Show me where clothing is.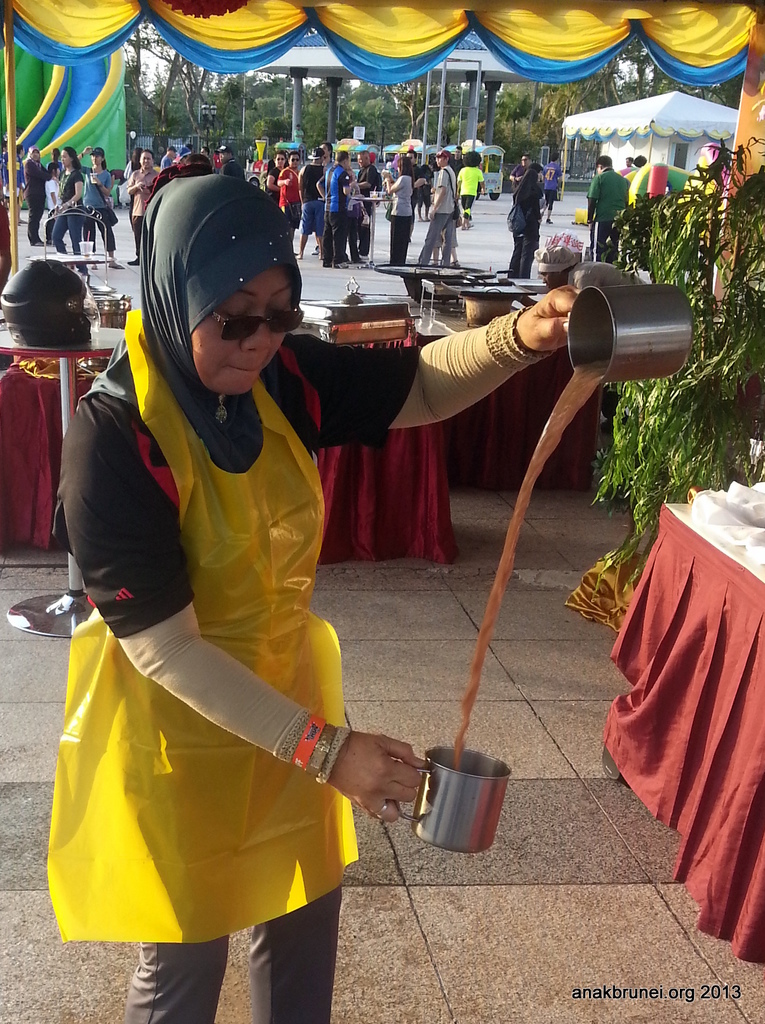
clothing is at 83/168/115/250.
